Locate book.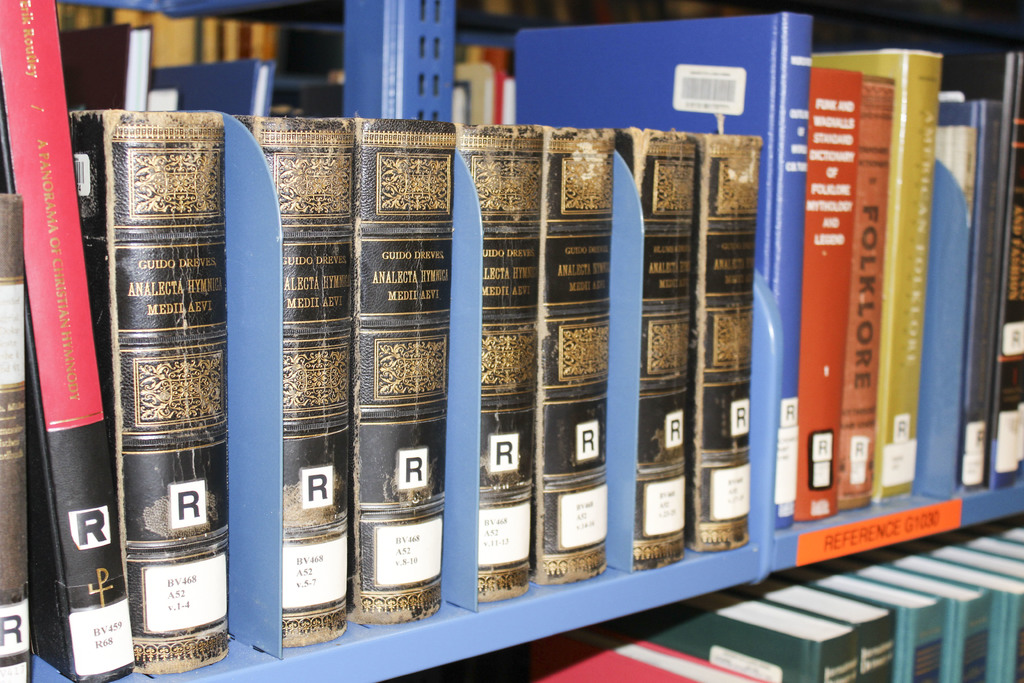
Bounding box: 455/47/521/137.
